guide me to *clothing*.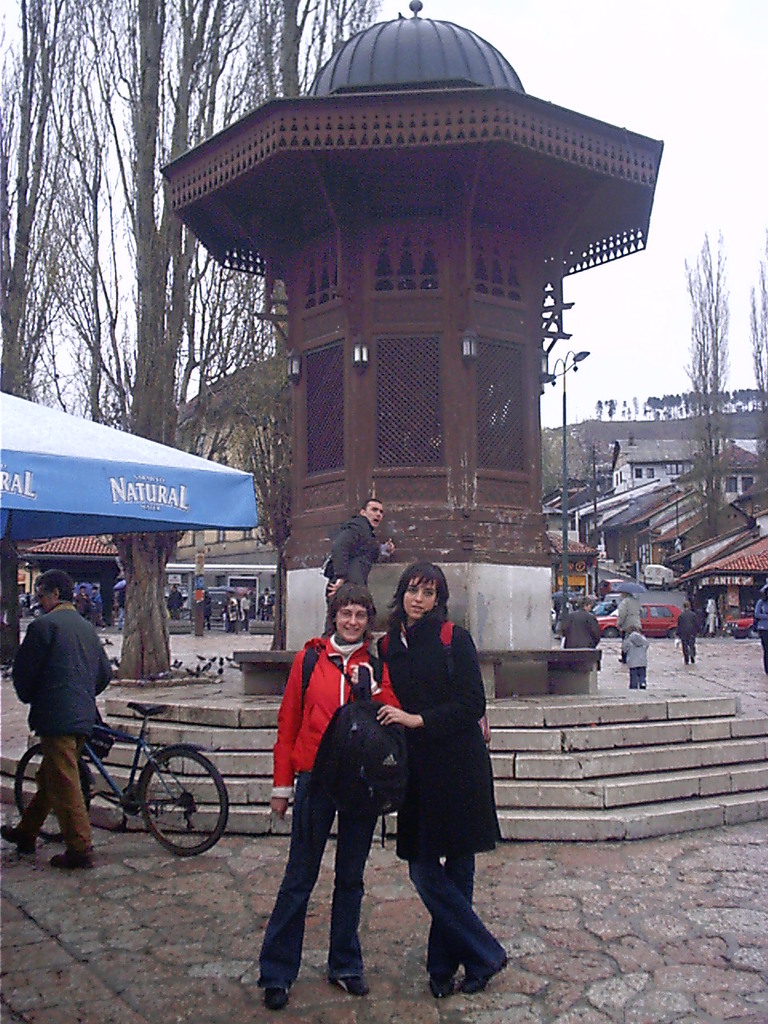
Guidance: 753/601/767/667.
